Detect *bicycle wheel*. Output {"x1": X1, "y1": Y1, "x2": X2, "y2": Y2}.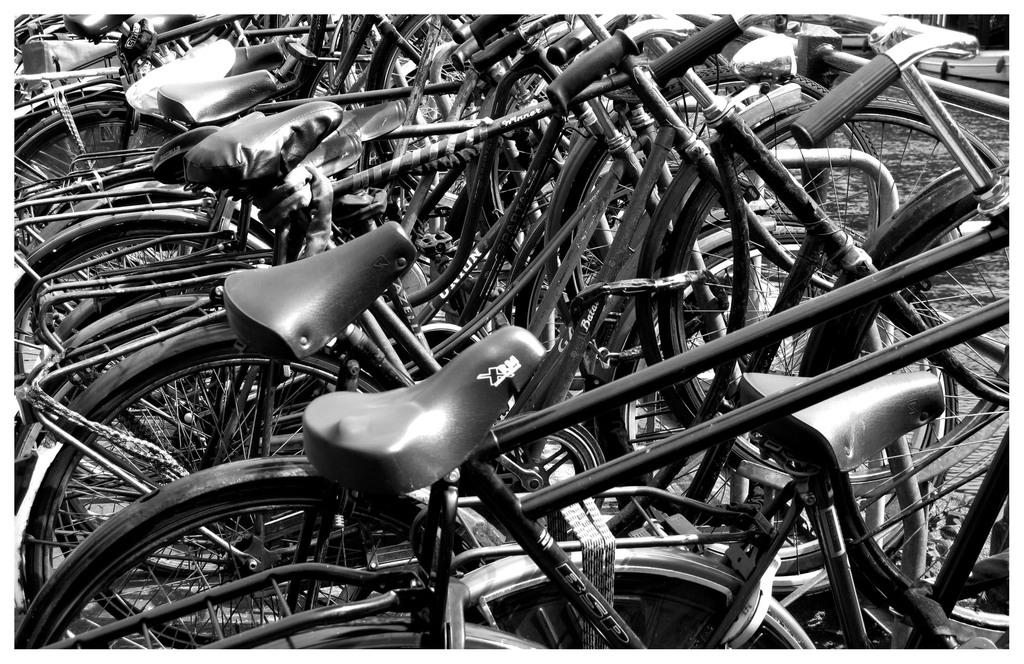
{"x1": 61, "y1": 459, "x2": 407, "y2": 647}.
